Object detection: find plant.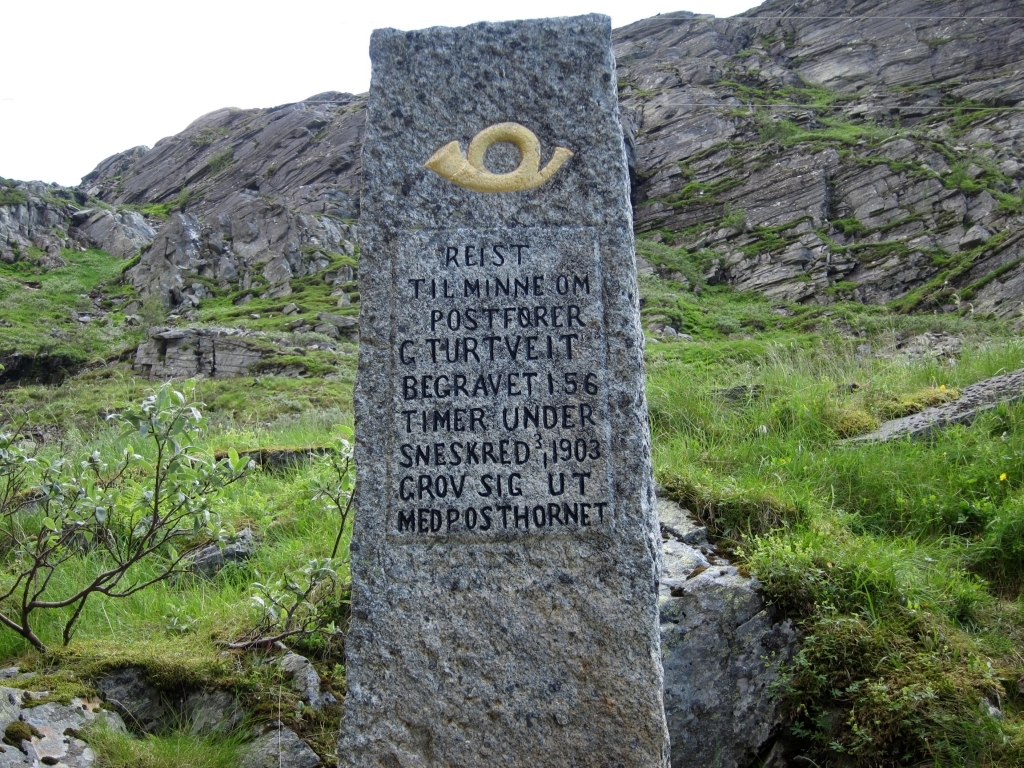
[98, 197, 186, 225].
